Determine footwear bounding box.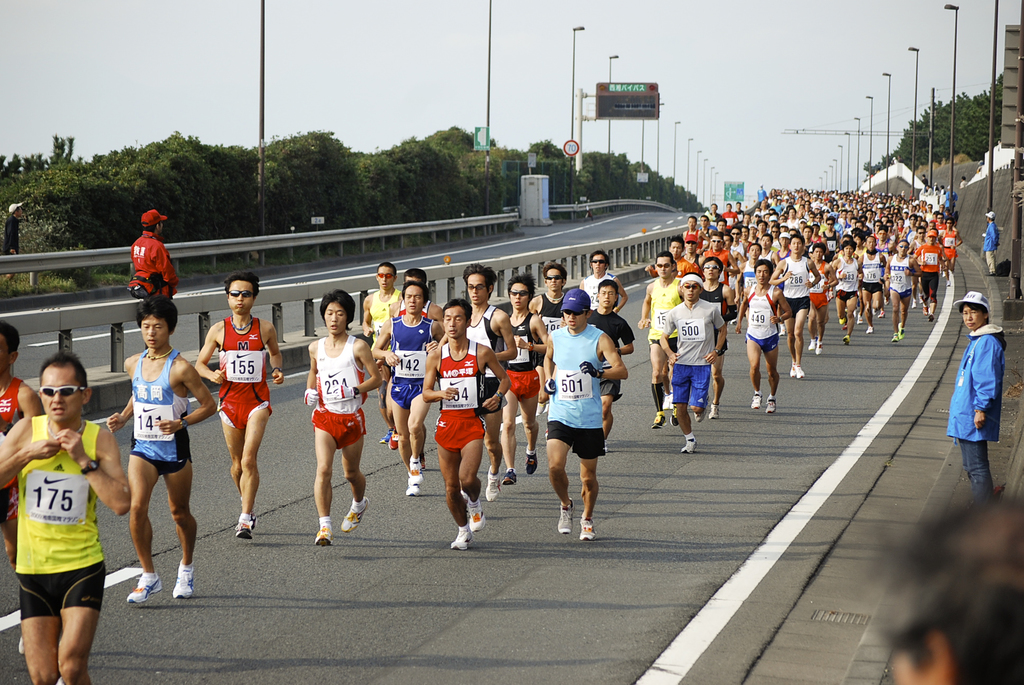
Determined: [x1=522, y1=446, x2=535, y2=475].
